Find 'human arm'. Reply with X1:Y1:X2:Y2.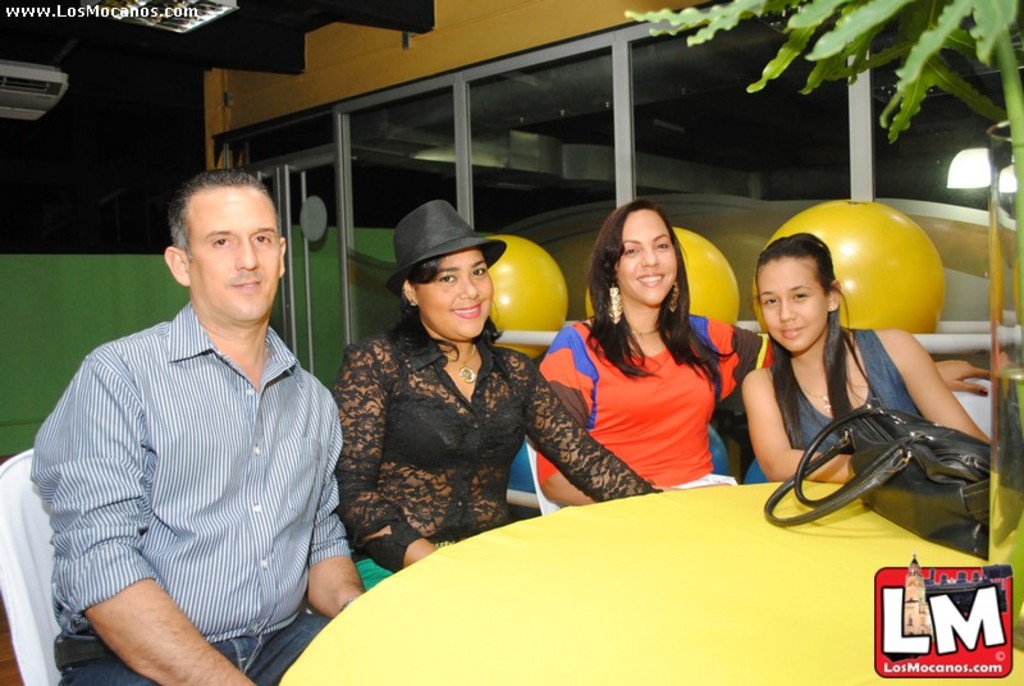
310:479:366:623.
